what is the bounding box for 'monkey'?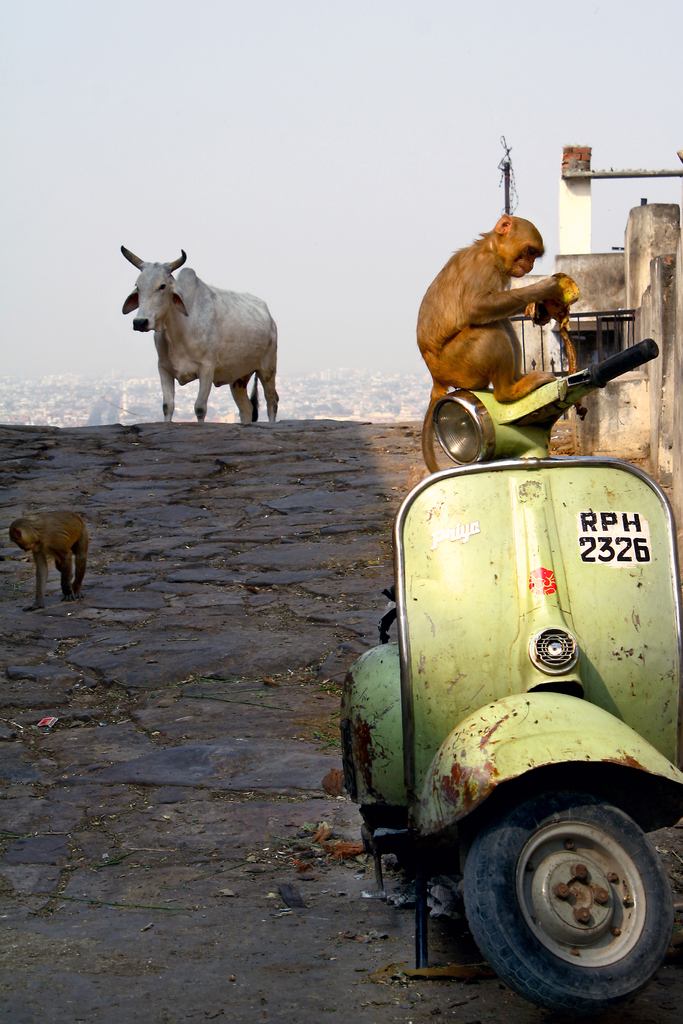
left=12, top=512, right=86, bottom=605.
